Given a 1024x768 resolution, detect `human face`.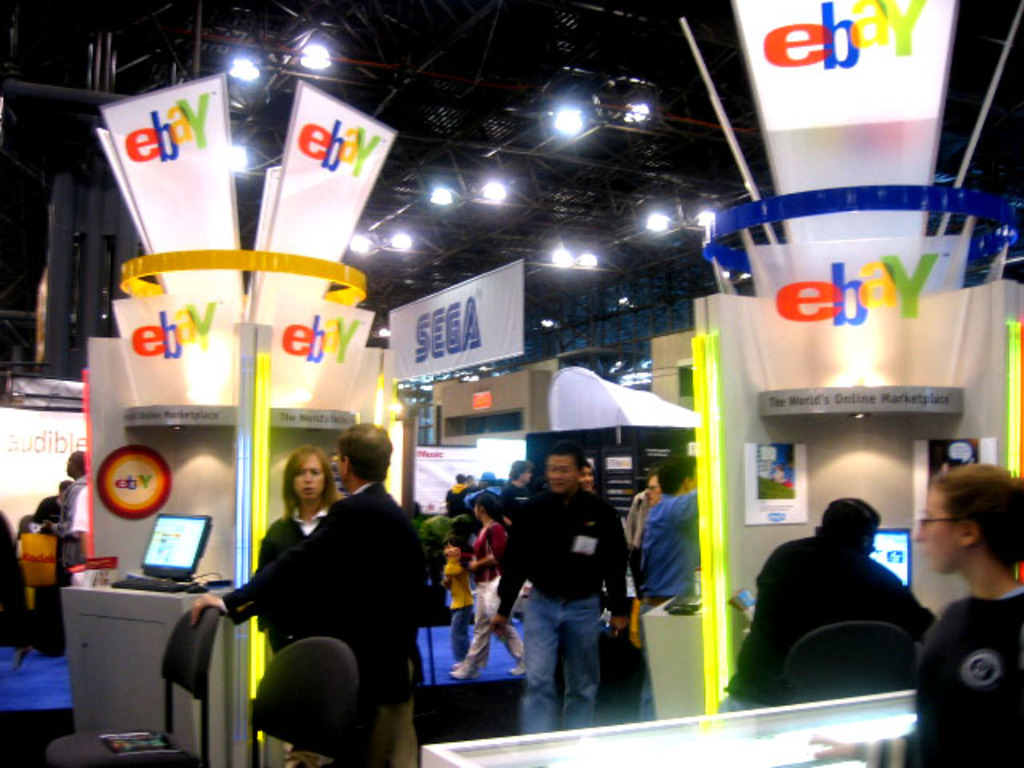
detection(293, 456, 325, 499).
